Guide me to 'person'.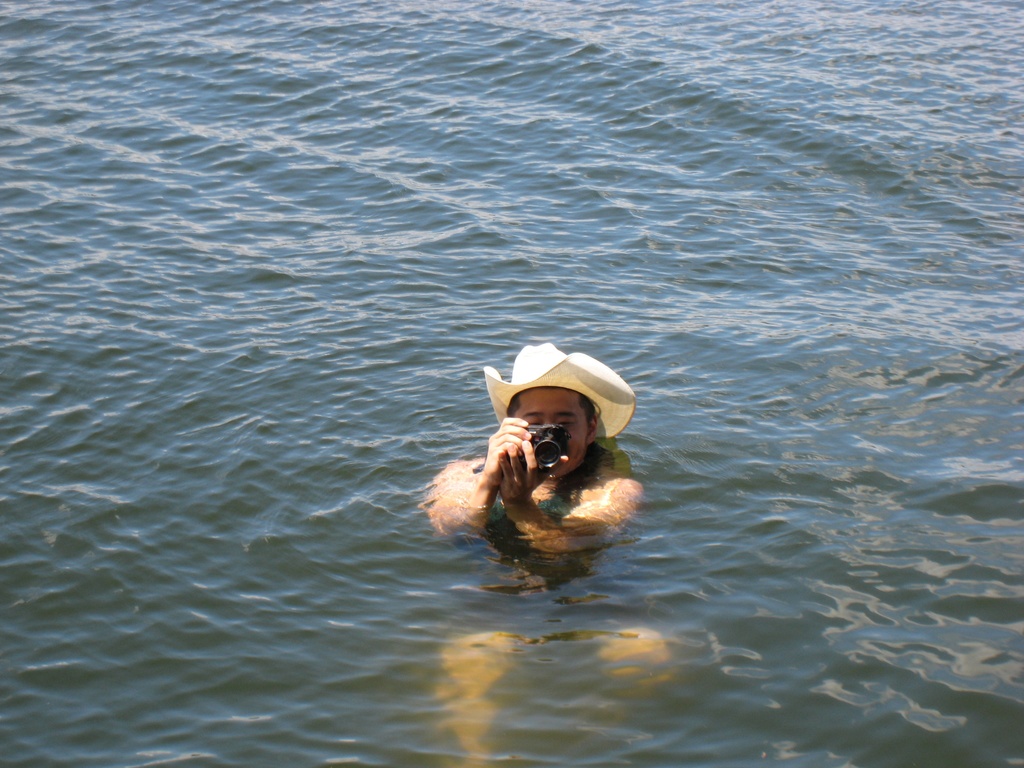
Guidance: x1=428, y1=338, x2=651, y2=561.
